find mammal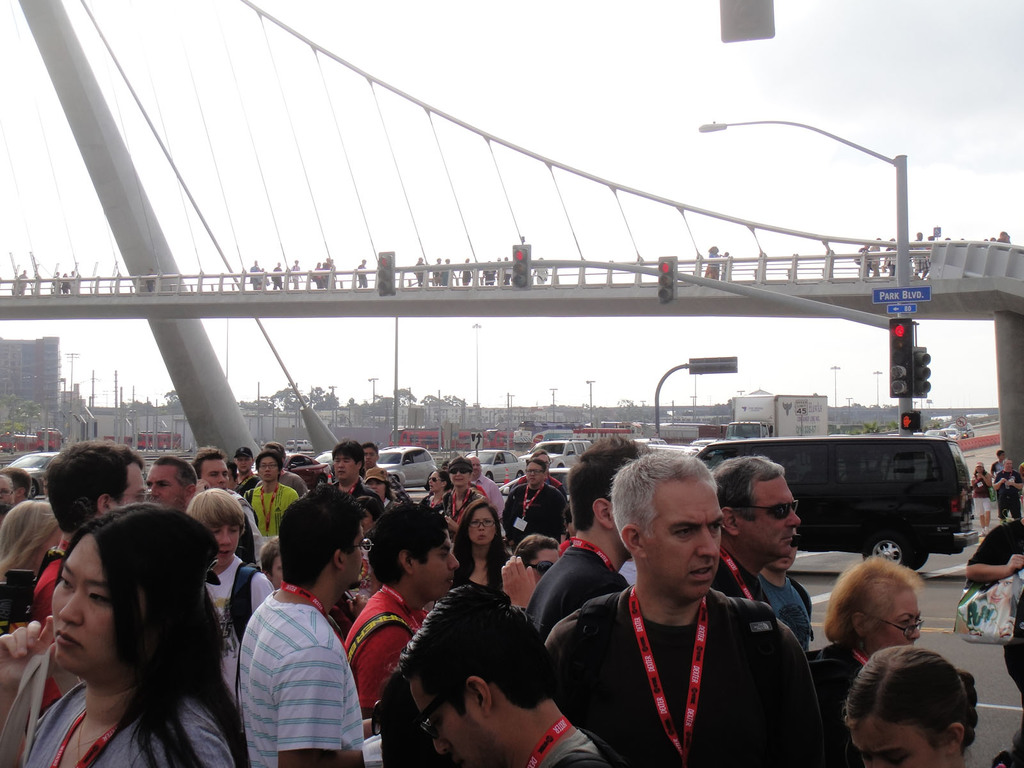
bbox=[481, 258, 495, 286]
